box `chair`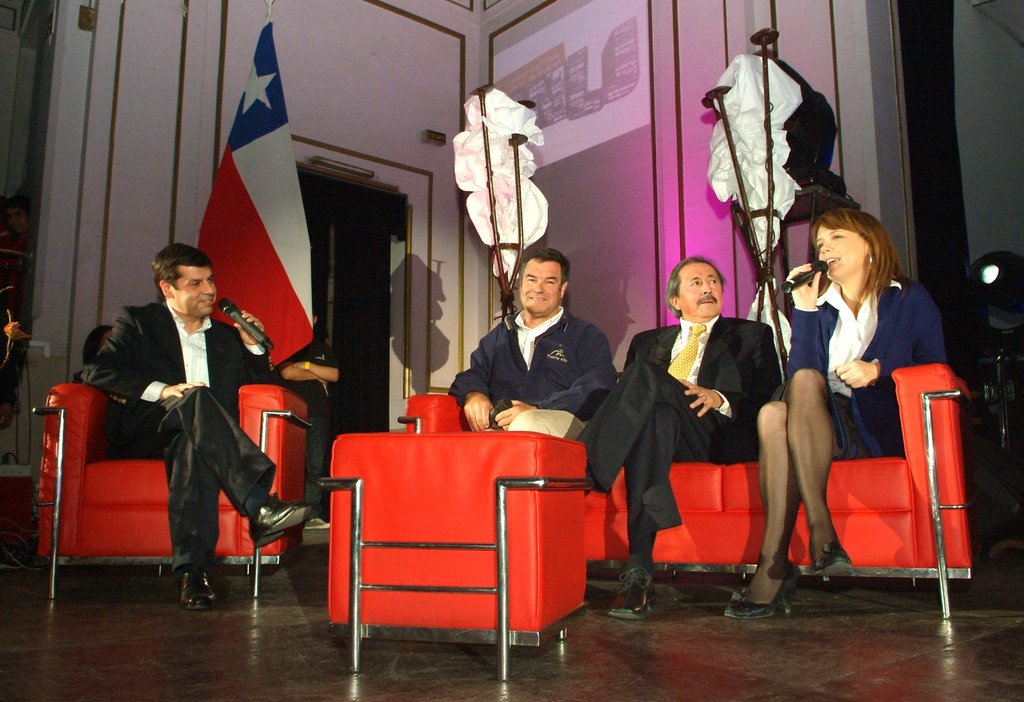
bbox=[27, 384, 310, 603]
